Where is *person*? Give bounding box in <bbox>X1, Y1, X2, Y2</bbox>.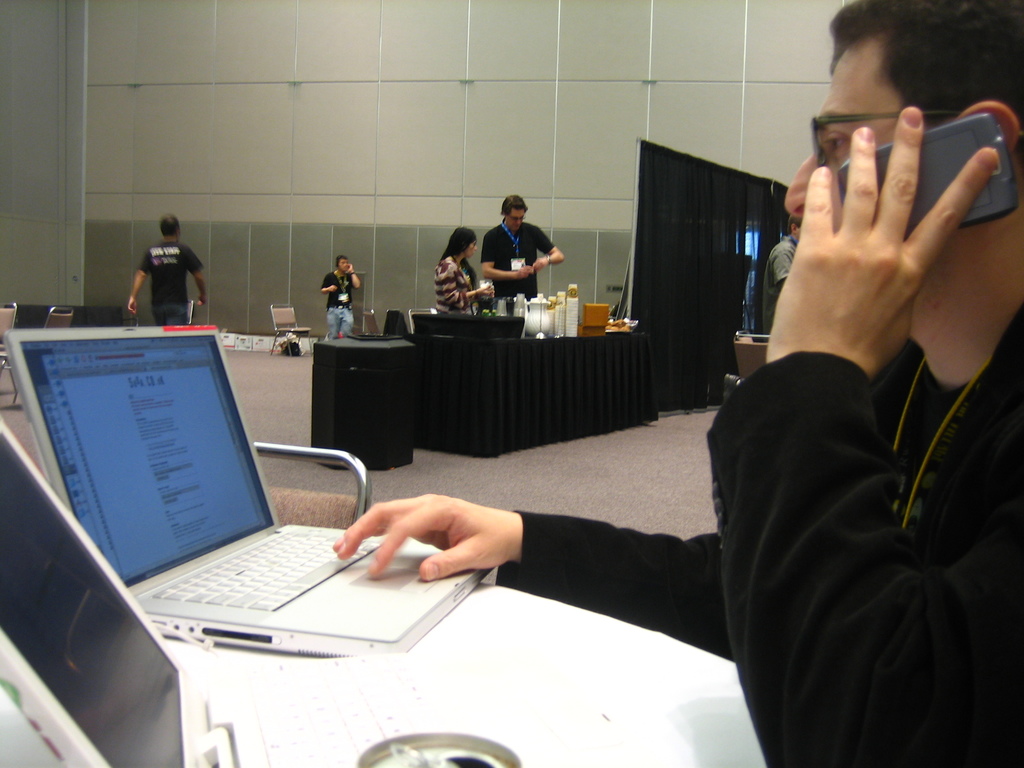
<bbox>333, 0, 1023, 767</bbox>.
